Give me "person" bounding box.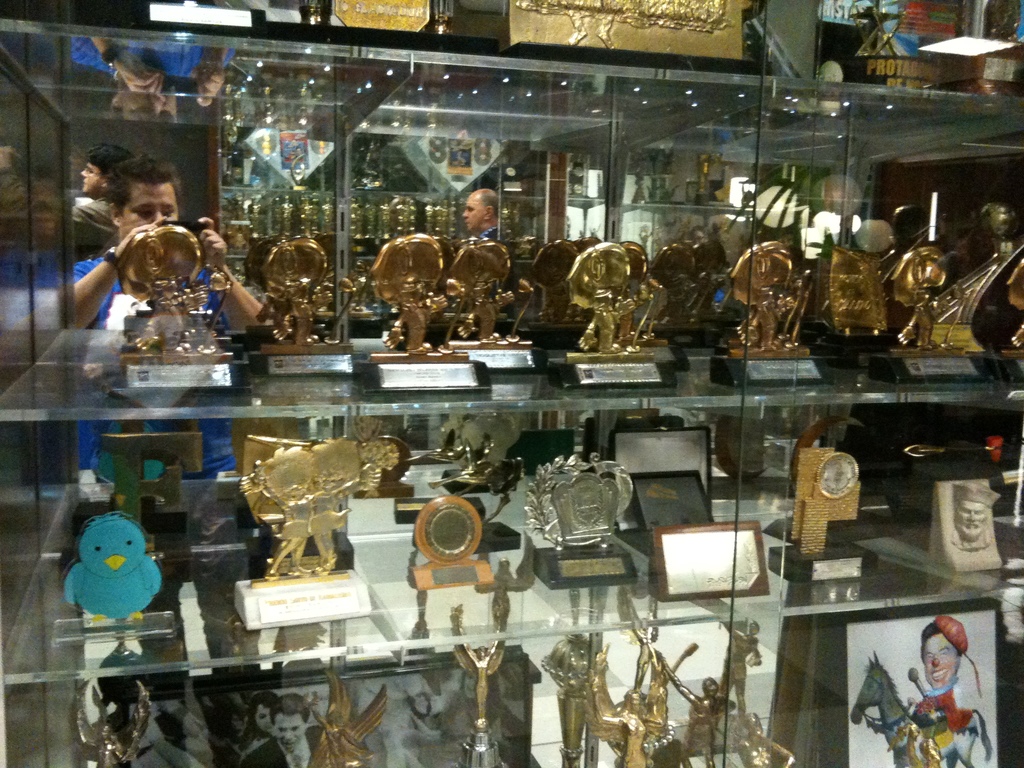
BBox(244, 696, 326, 767).
